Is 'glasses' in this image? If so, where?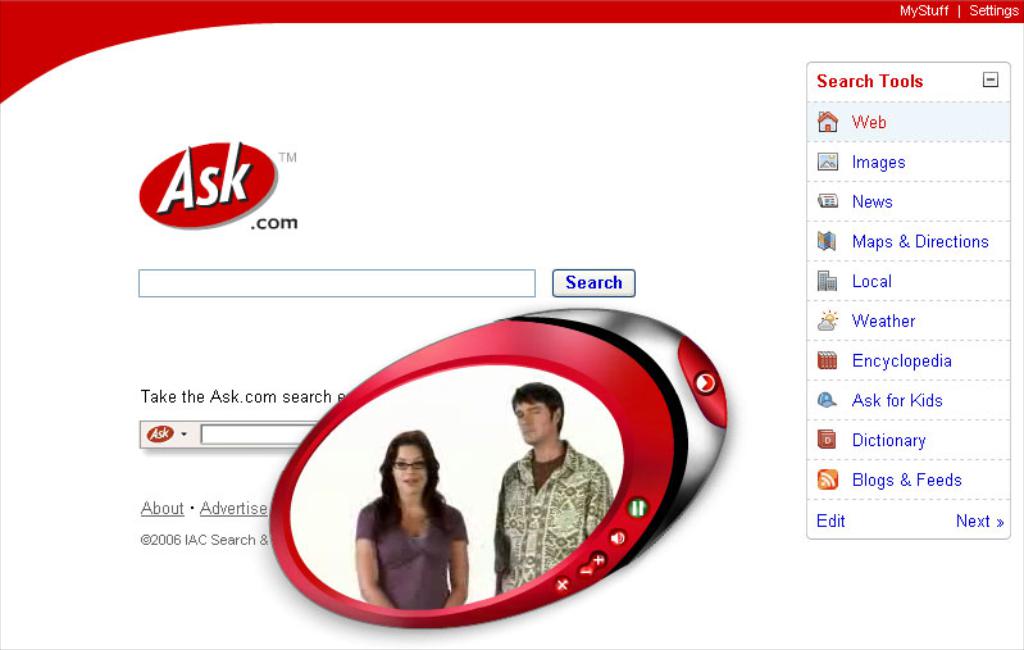
Yes, at crop(386, 454, 432, 473).
